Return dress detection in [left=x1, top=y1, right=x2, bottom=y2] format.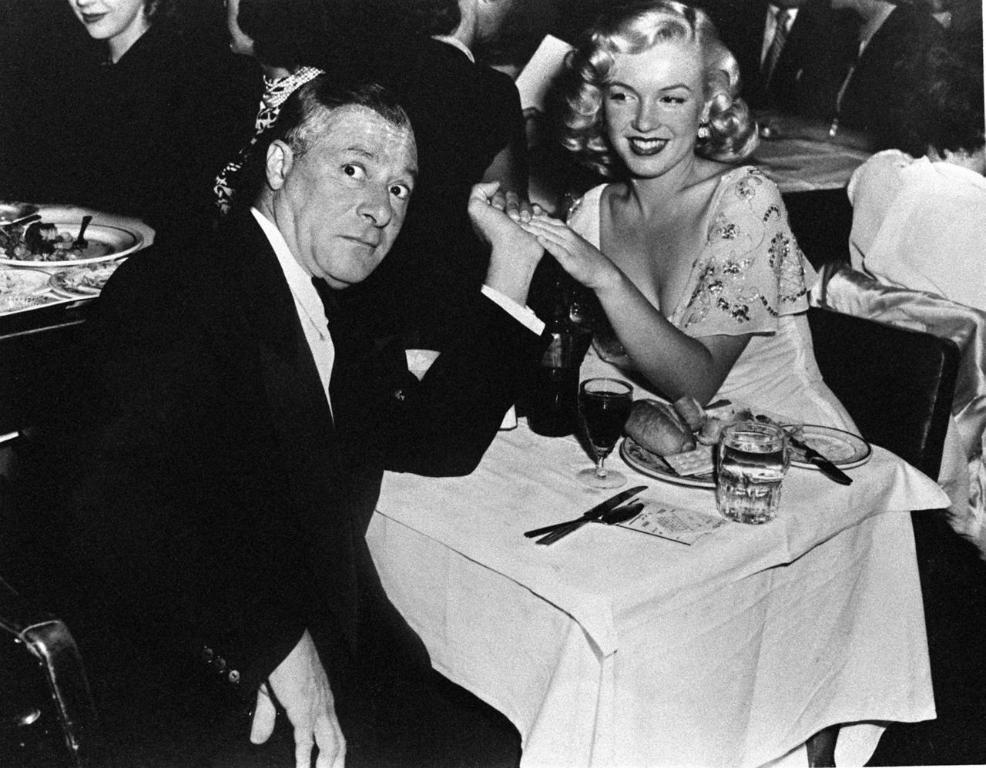
[left=565, top=163, right=863, bottom=435].
